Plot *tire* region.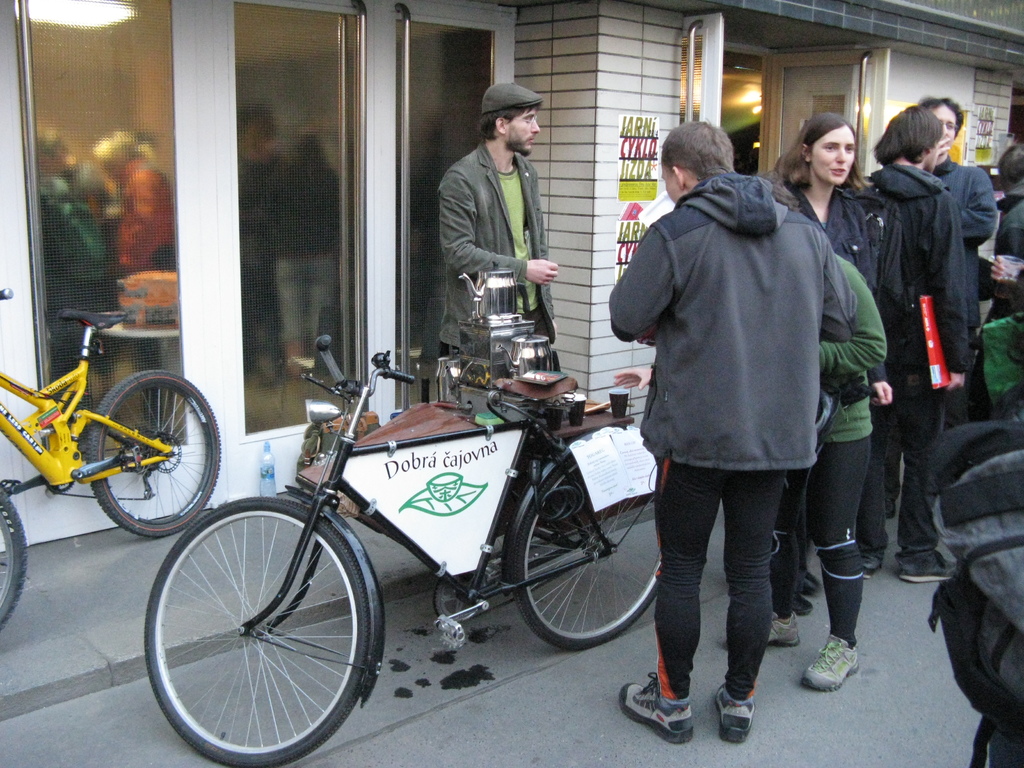
Plotted at bbox=[510, 454, 660, 650].
